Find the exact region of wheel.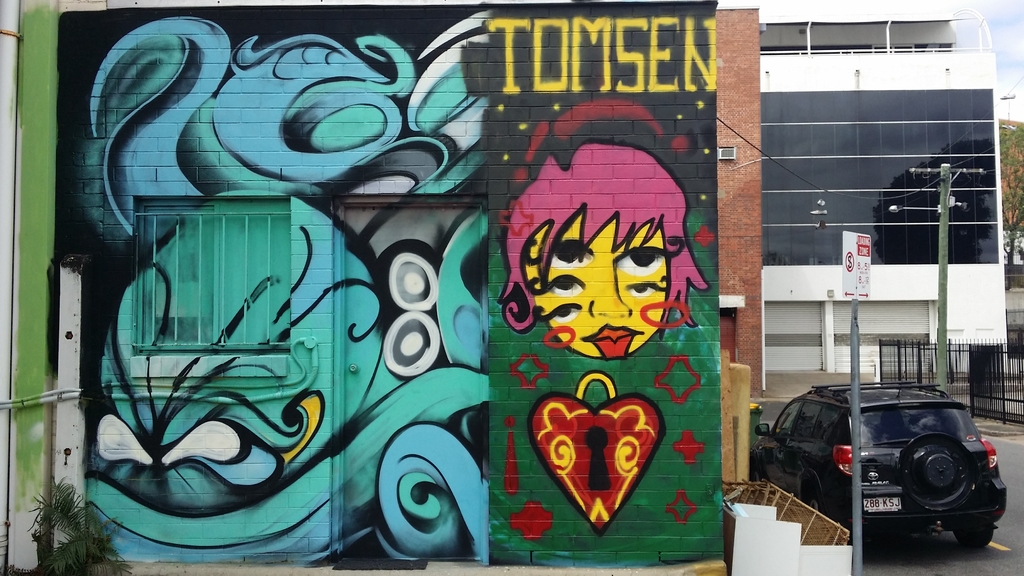
Exact region: bbox=(802, 487, 824, 512).
